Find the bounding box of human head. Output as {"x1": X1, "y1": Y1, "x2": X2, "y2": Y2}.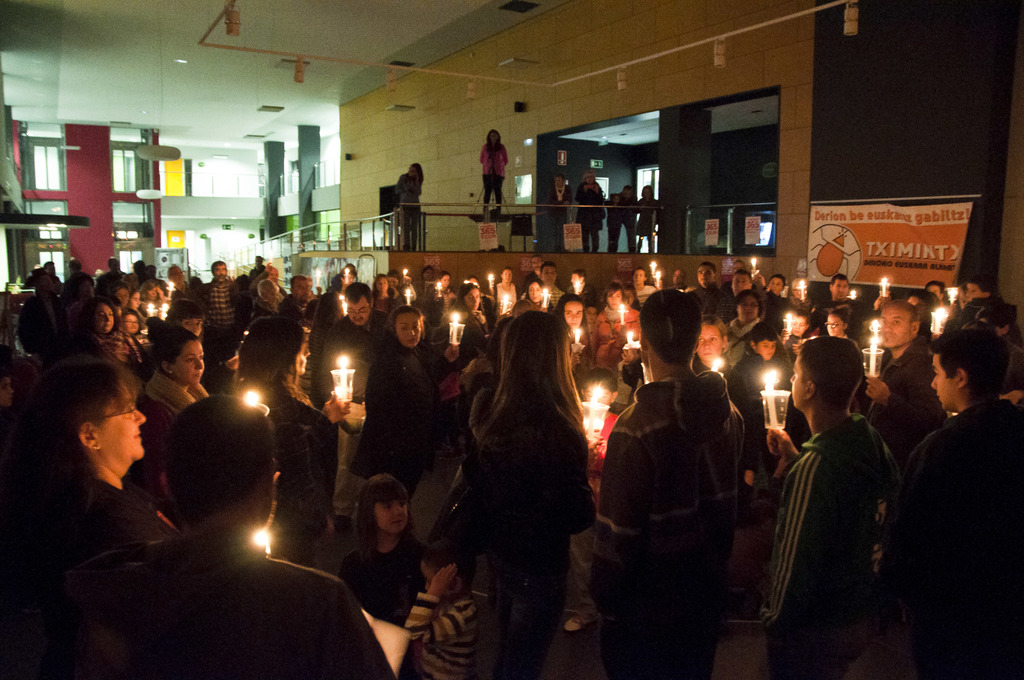
{"x1": 640, "y1": 287, "x2": 710, "y2": 367}.
